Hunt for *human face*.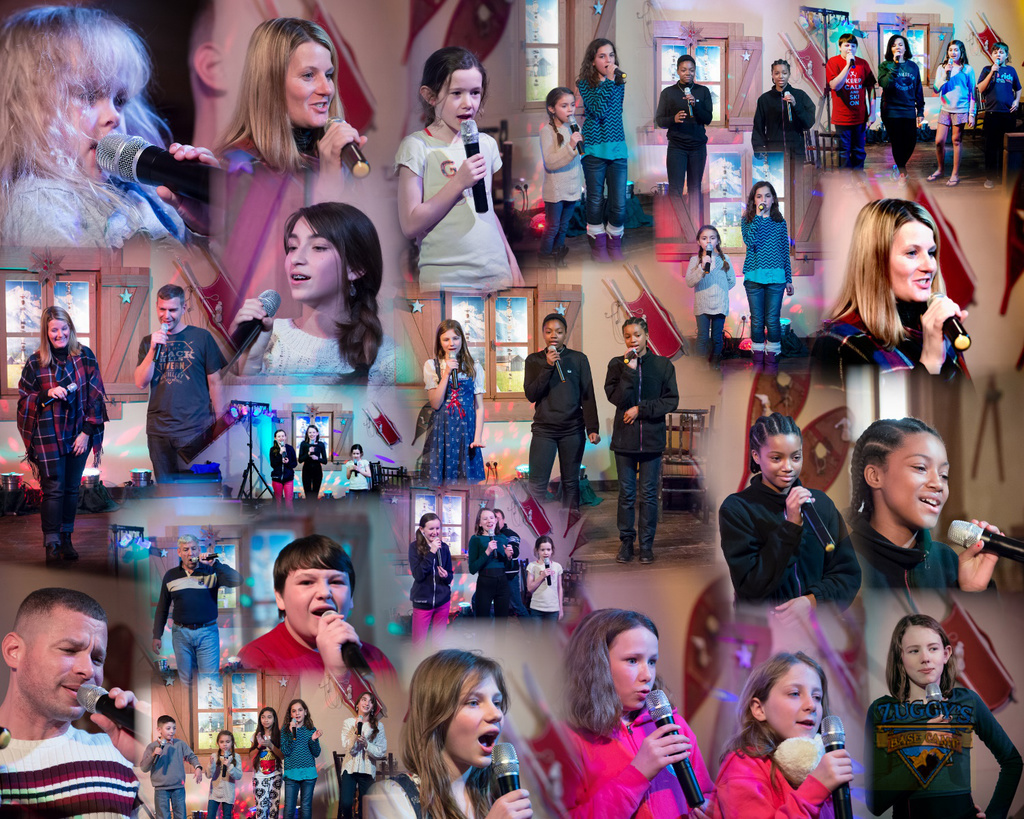
Hunted down at <bbox>770, 68, 793, 91</bbox>.
